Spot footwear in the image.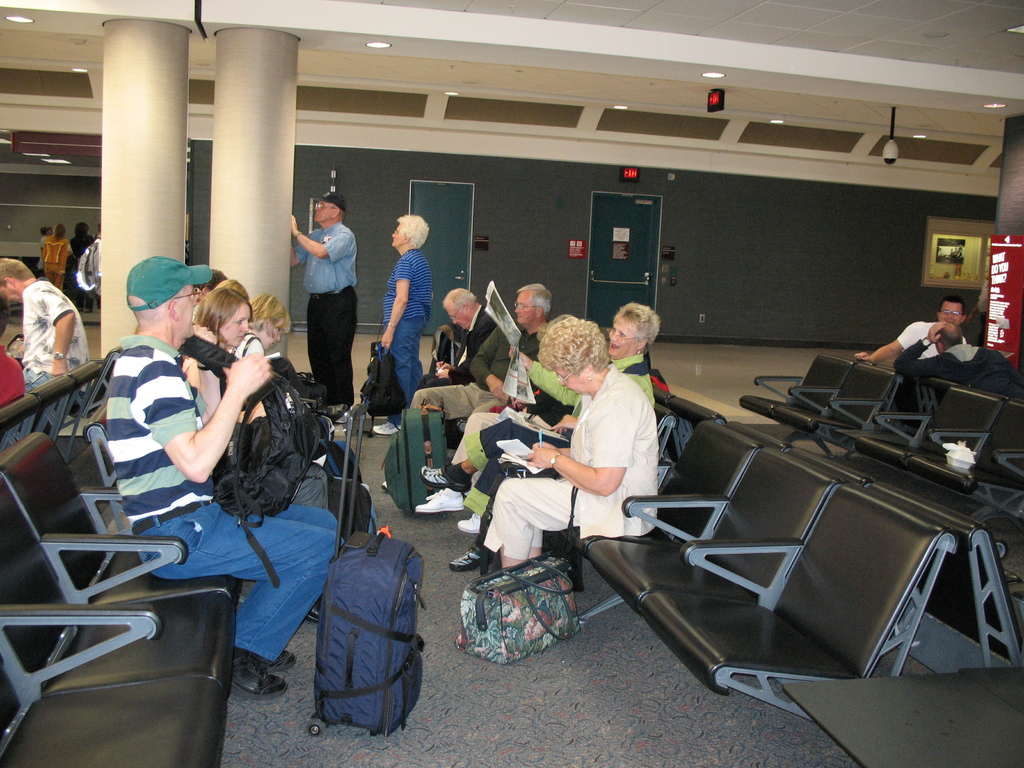
footwear found at {"left": 370, "top": 420, "right": 399, "bottom": 437}.
